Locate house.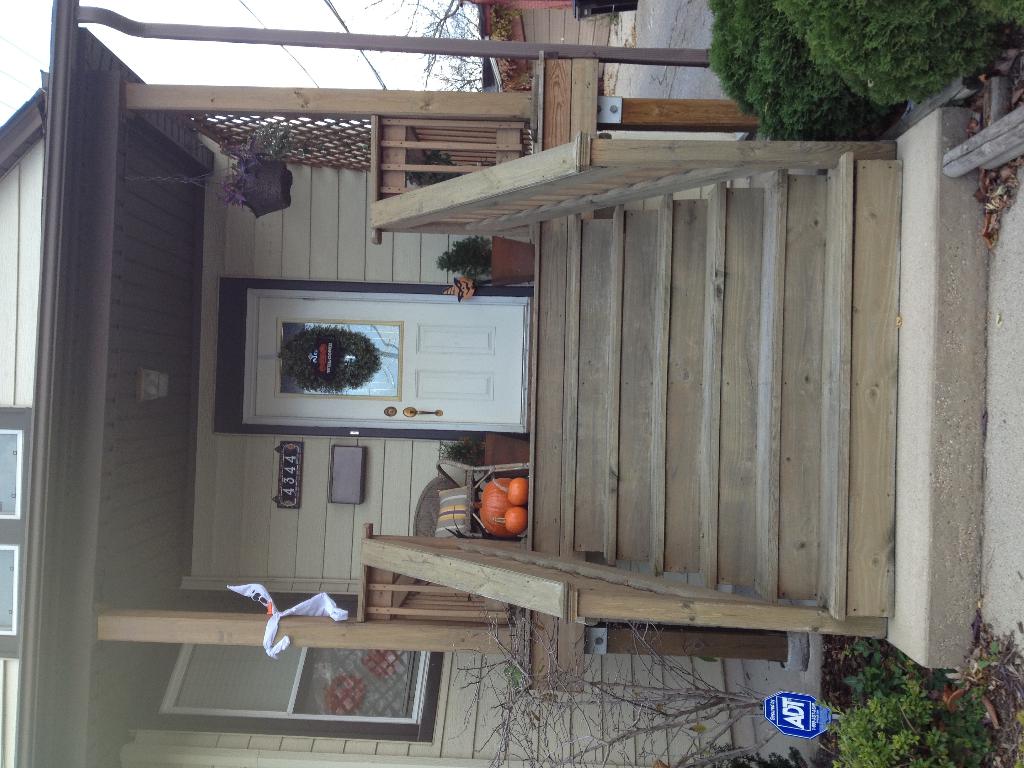
Bounding box: bbox=(0, 0, 1023, 767).
